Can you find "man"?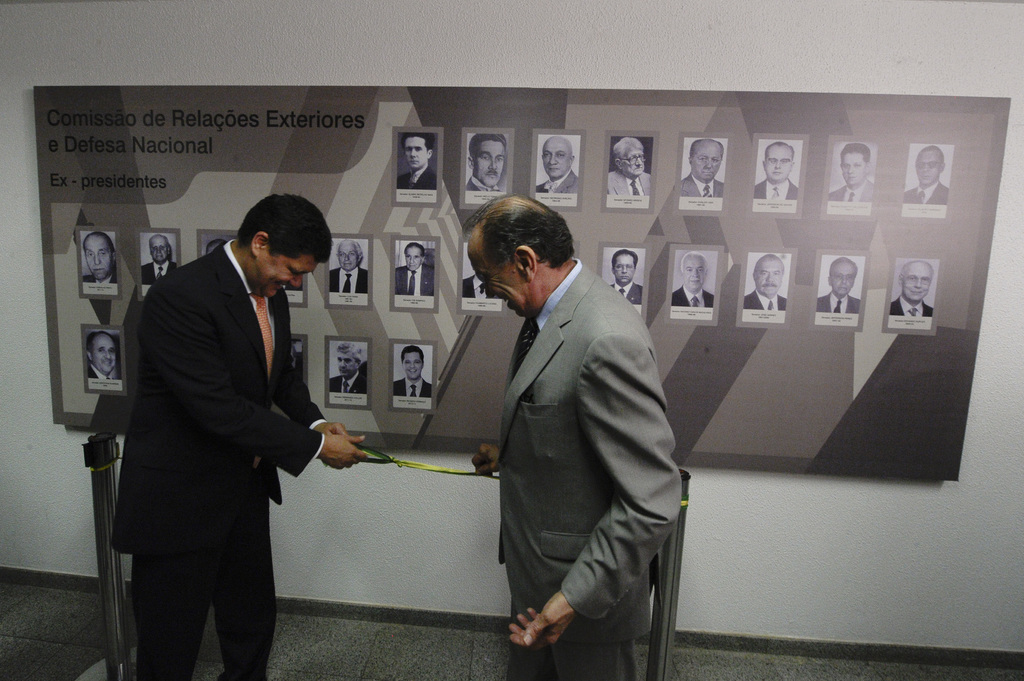
Yes, bounding box: (330,241,372,294).
